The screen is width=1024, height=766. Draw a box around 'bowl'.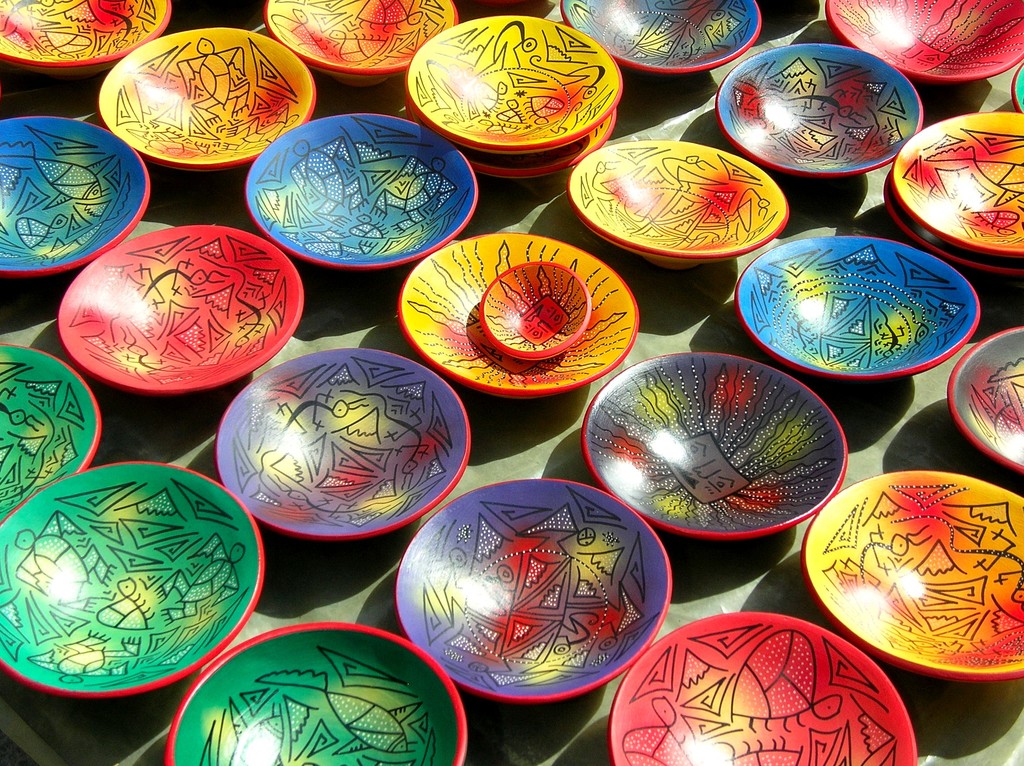
[392,479,673,703].
